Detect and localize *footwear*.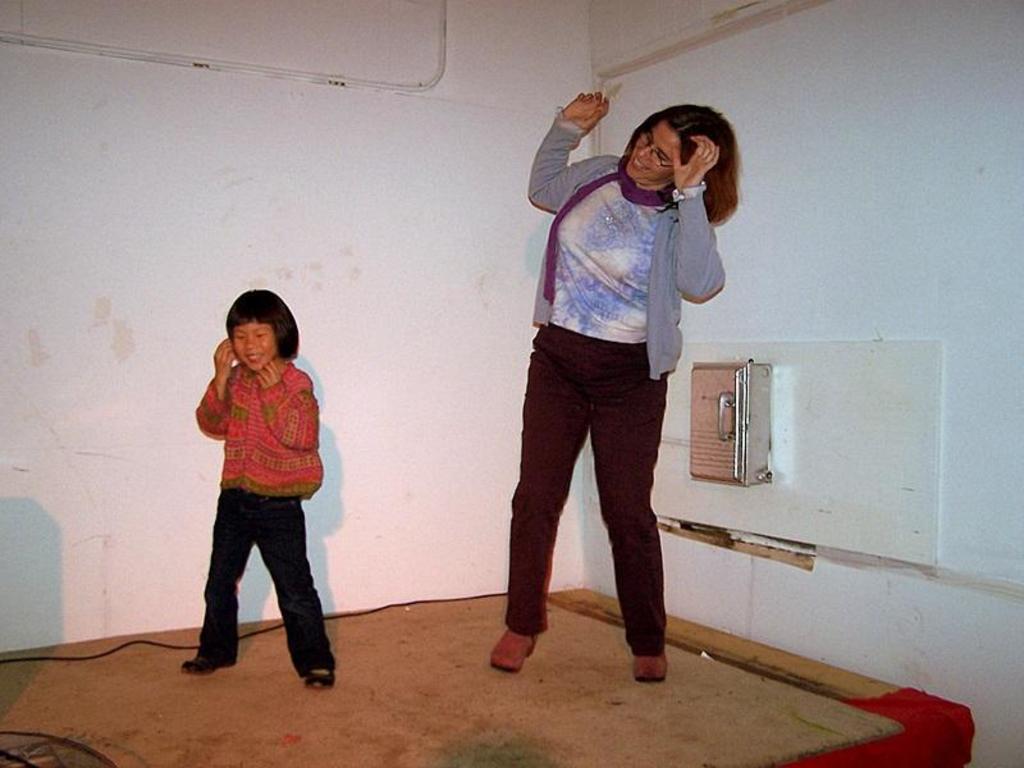
Localized at {"left": 630, "top": 653, "right": 672, "bottom": 684}.
